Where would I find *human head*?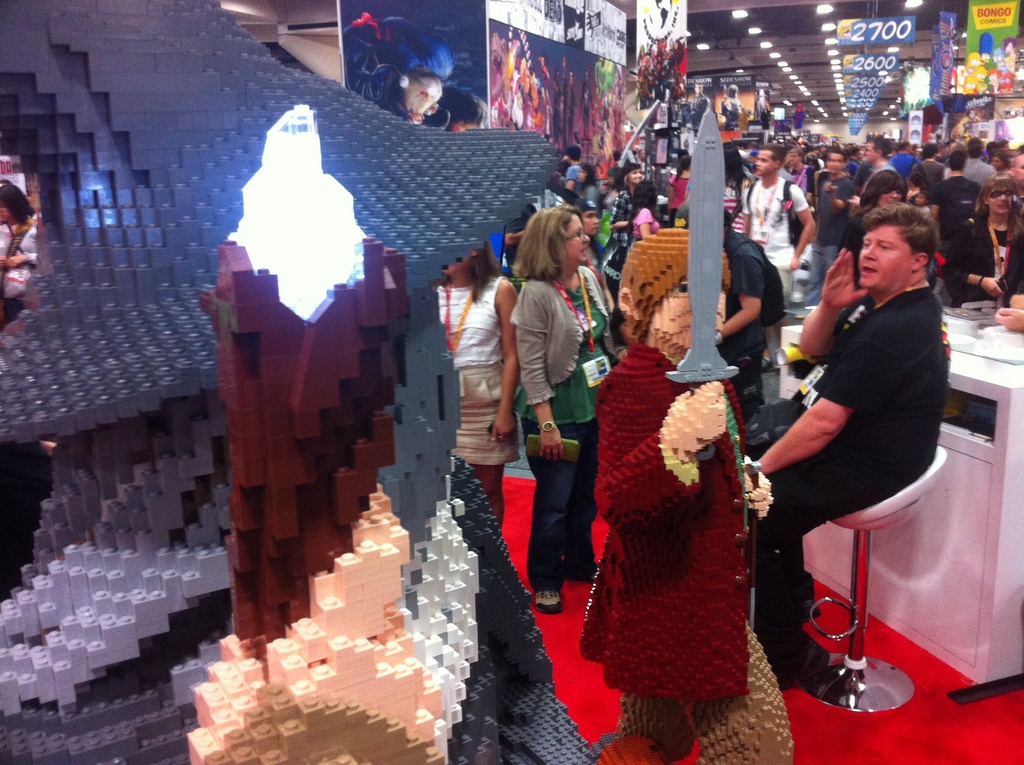
At BBox(753, 143, 788, 177).
